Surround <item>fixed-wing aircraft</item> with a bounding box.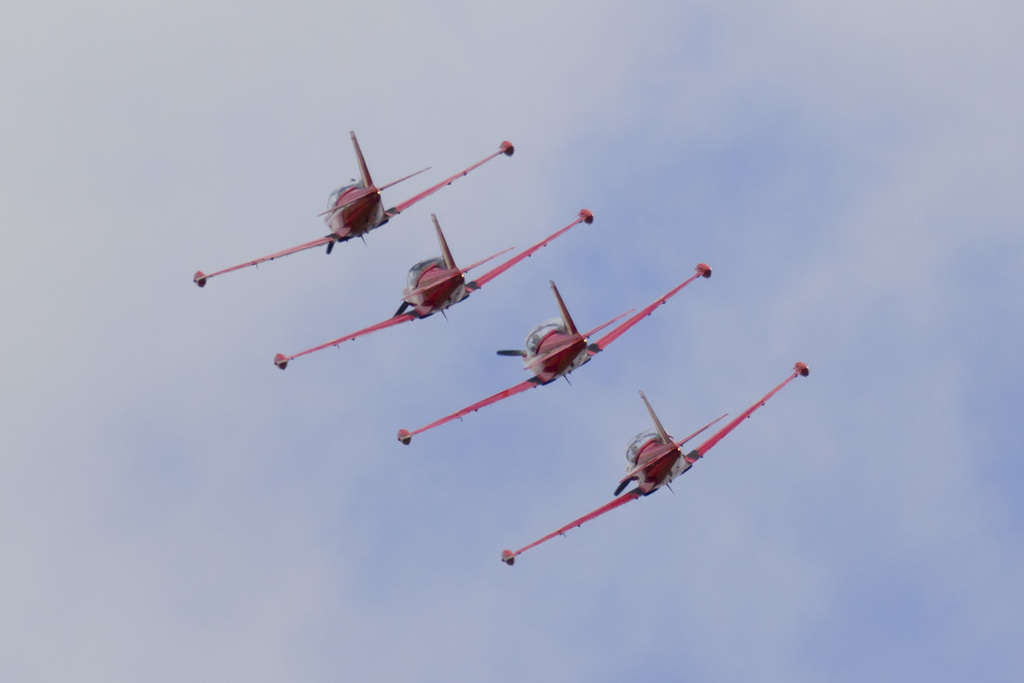
(left=269, top=213, right=596, bottom=366).
